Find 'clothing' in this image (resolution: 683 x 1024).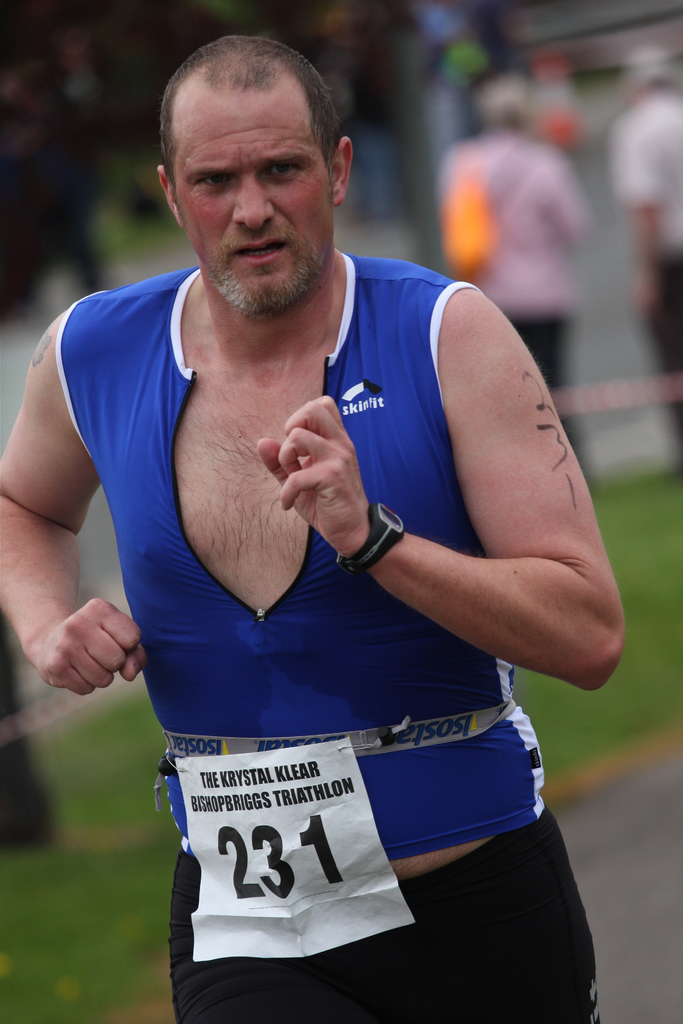
BBox(432, 138, 588, 444).
